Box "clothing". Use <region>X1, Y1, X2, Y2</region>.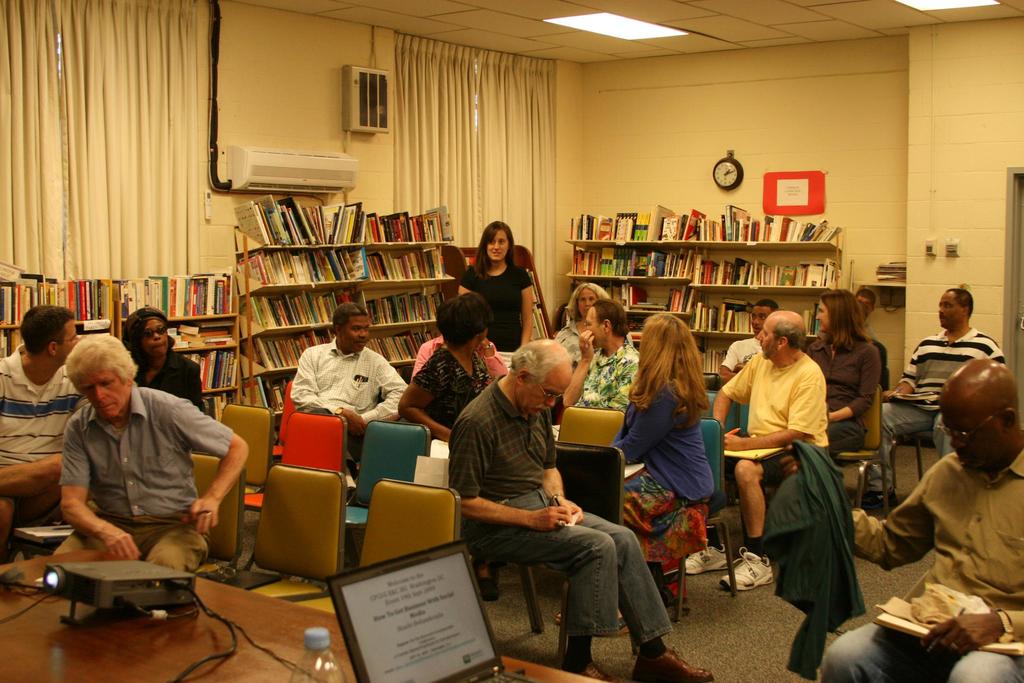
<region>469, 256, 545, 342</region>.
